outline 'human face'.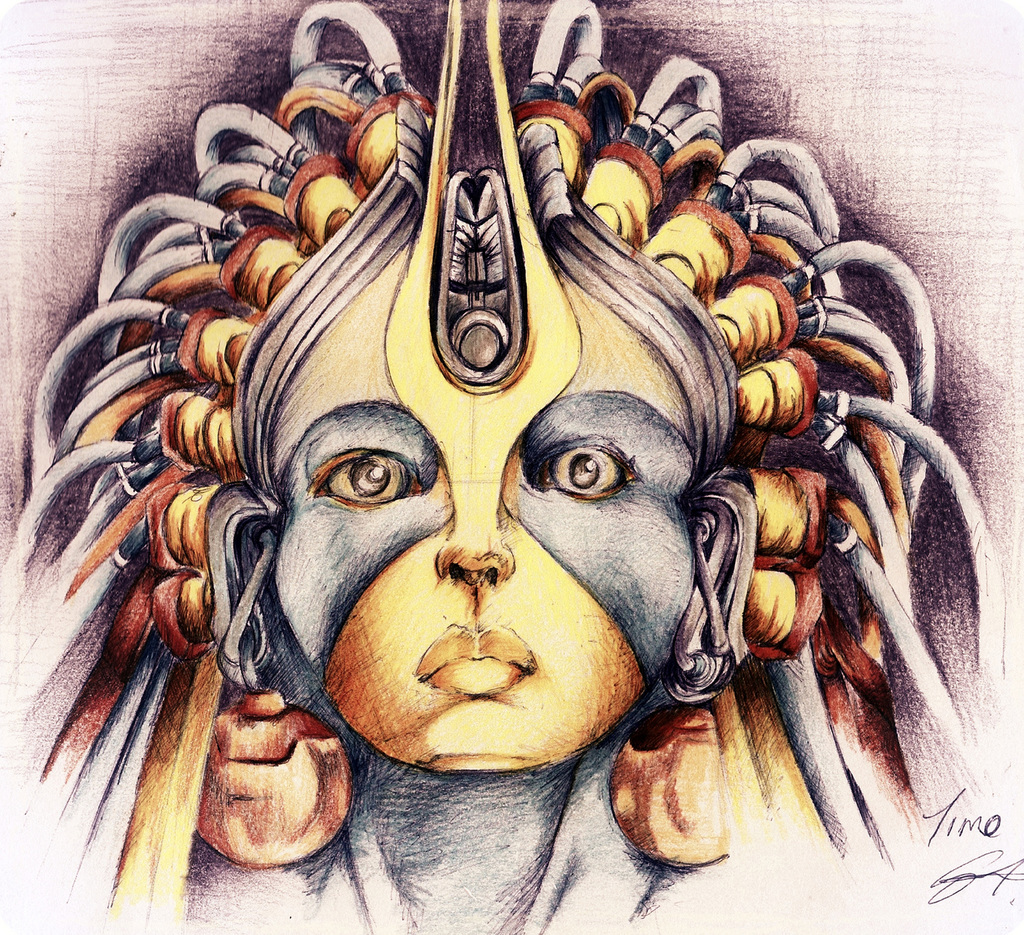
Outline: rect(254, 170, 701, 772).
